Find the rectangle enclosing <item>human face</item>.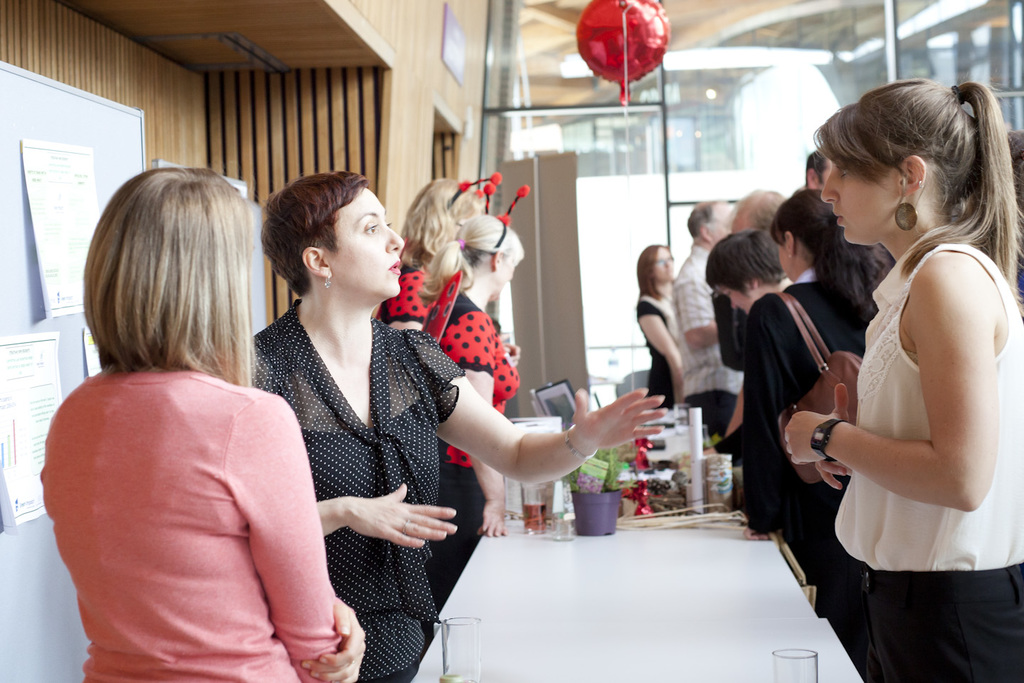
{"x1": 654, "y1": 248, "x2": 675, "y2": 283}.
